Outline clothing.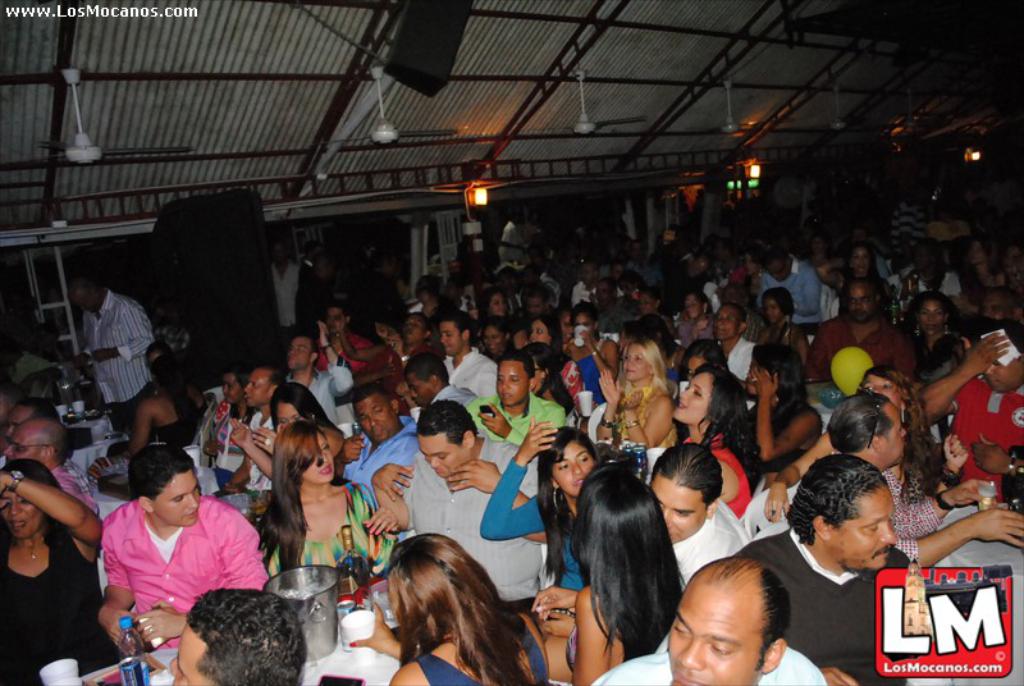
Outline: select_region(458, 394, 570, 453).
